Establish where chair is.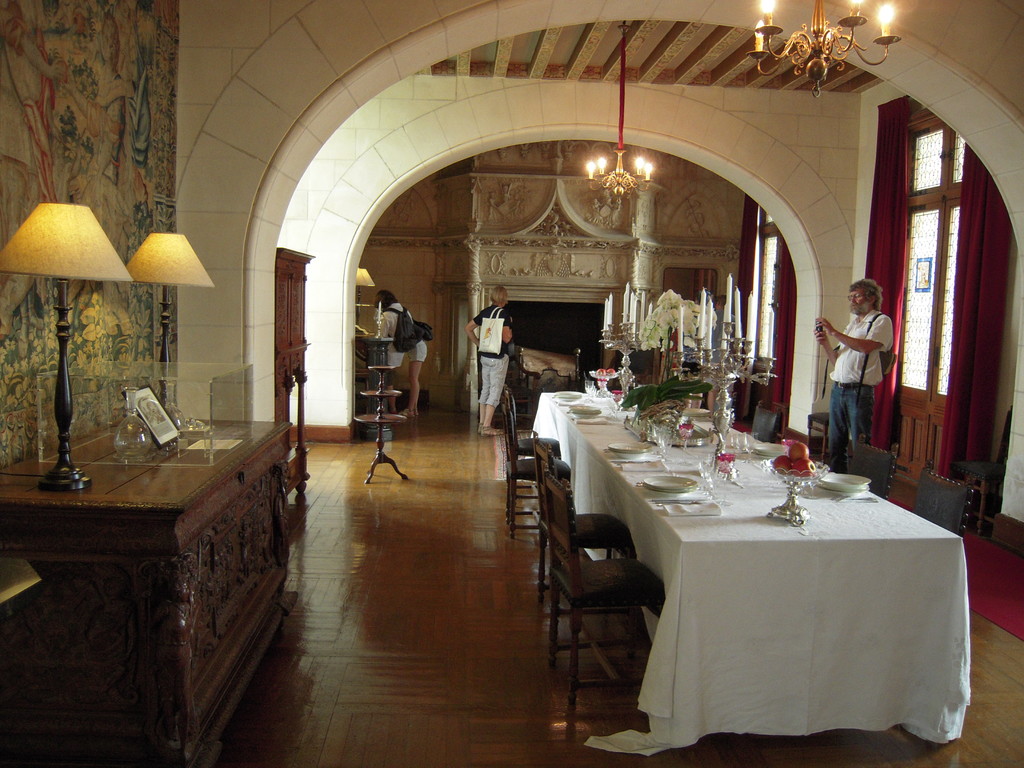
Established at detection(804, 405, 834, 463).
